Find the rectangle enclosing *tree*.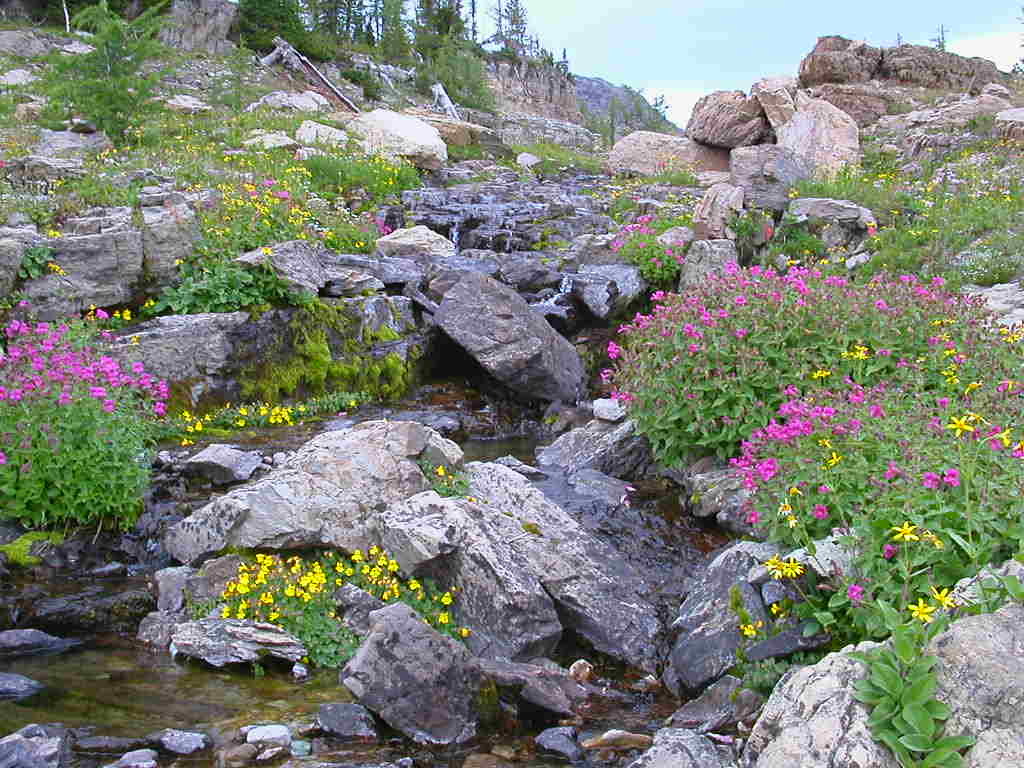
[480, 0, 535, 70].
